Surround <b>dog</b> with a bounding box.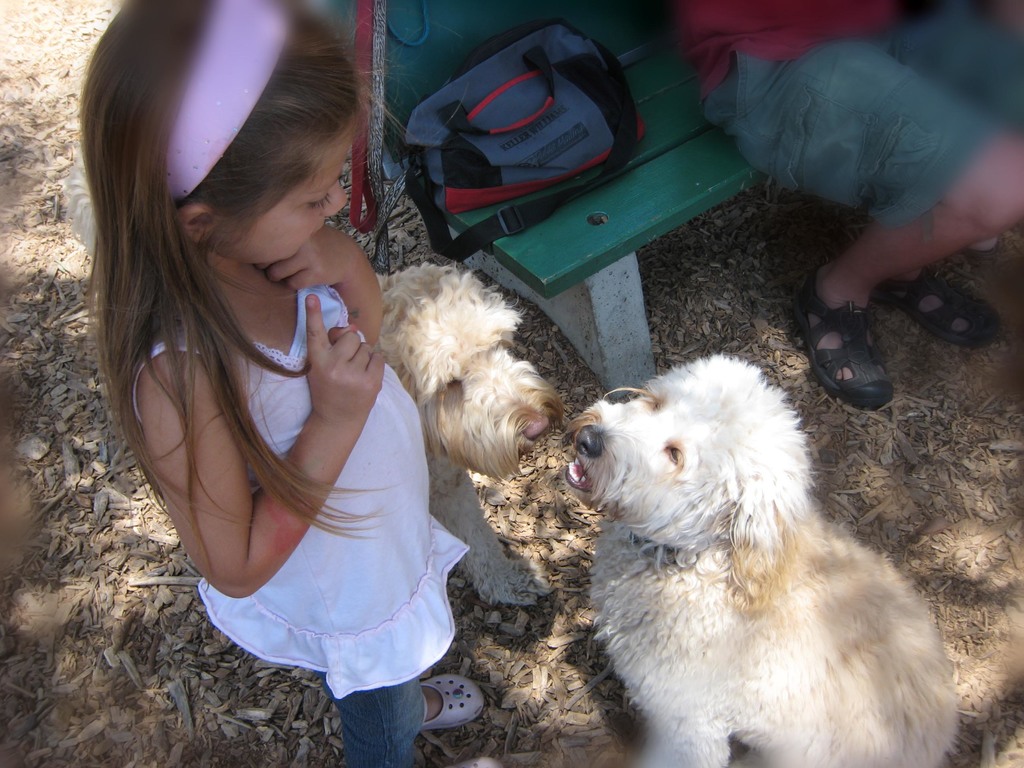
[65,140,562,607].
